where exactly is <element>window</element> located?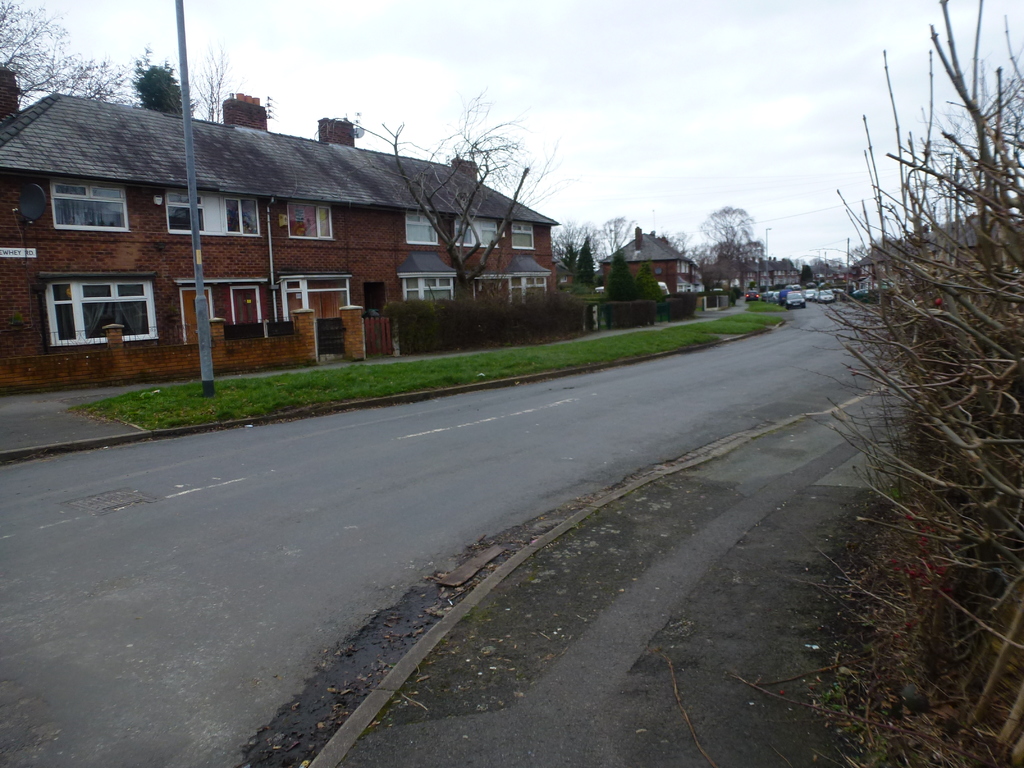
Its bounding box is bbox=(488, 270, 552, 303).
